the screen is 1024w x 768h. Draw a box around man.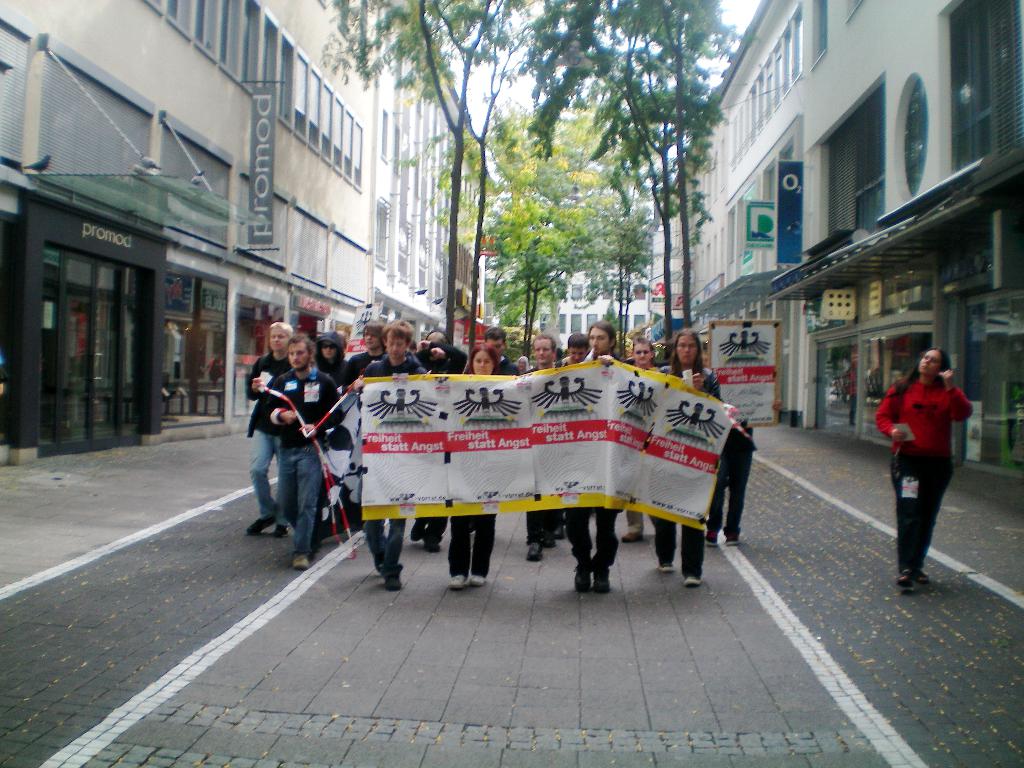
[x1=344, y1=320, x2=386, y2=534].
